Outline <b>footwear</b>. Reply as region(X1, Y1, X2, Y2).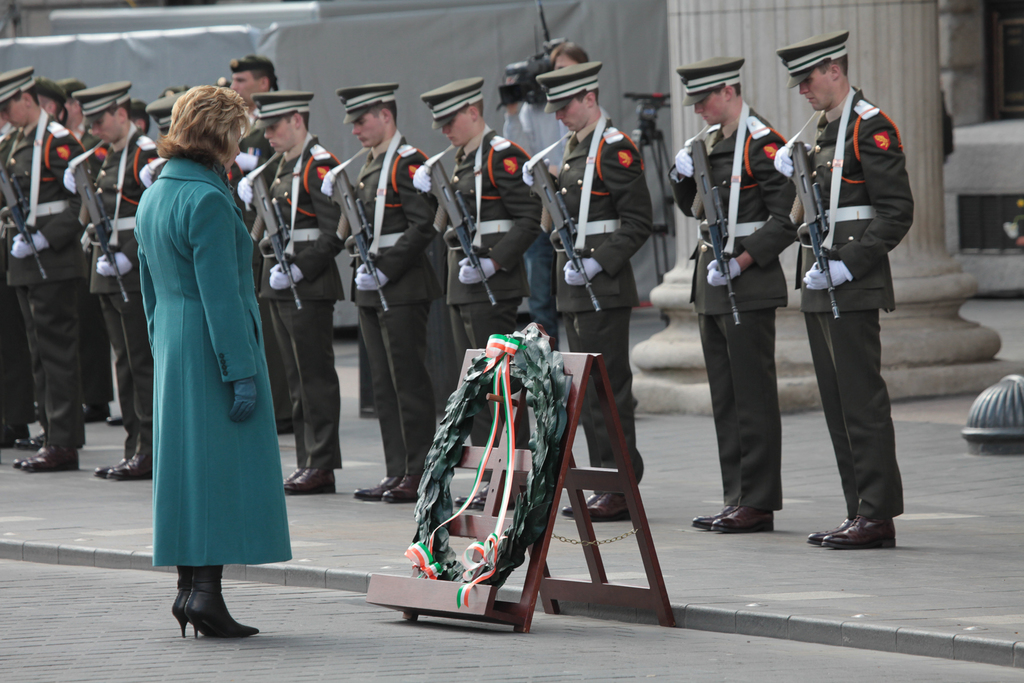
region(107, 417, 124, 426).
